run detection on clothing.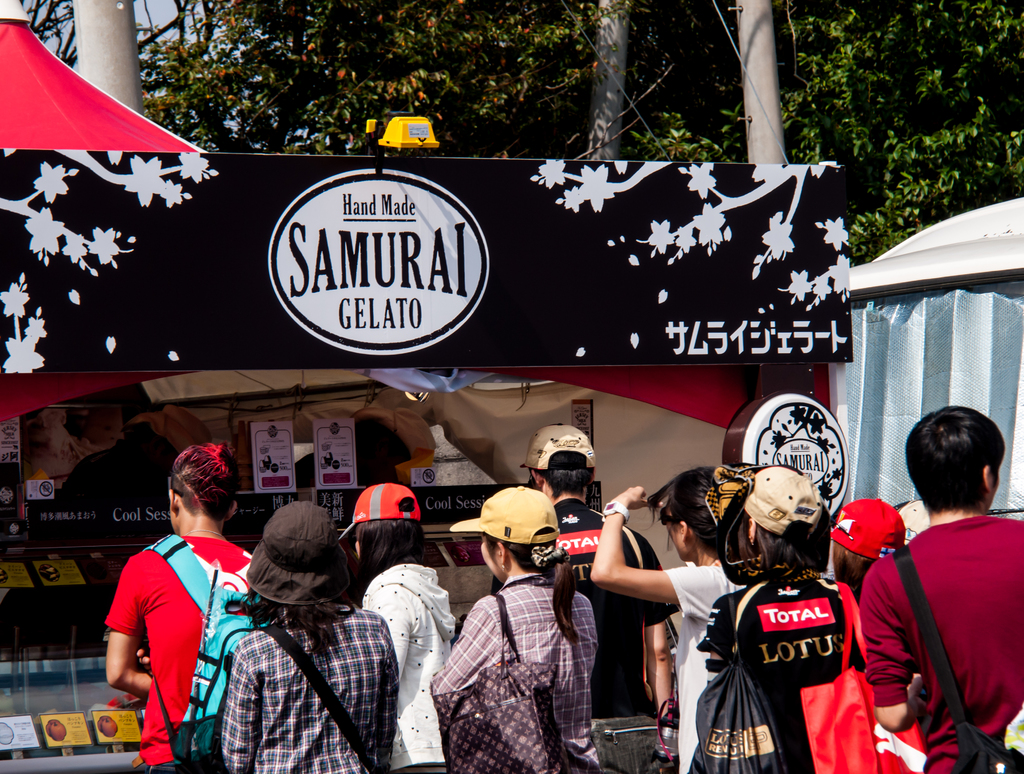
Result: 720/467/815/540.
